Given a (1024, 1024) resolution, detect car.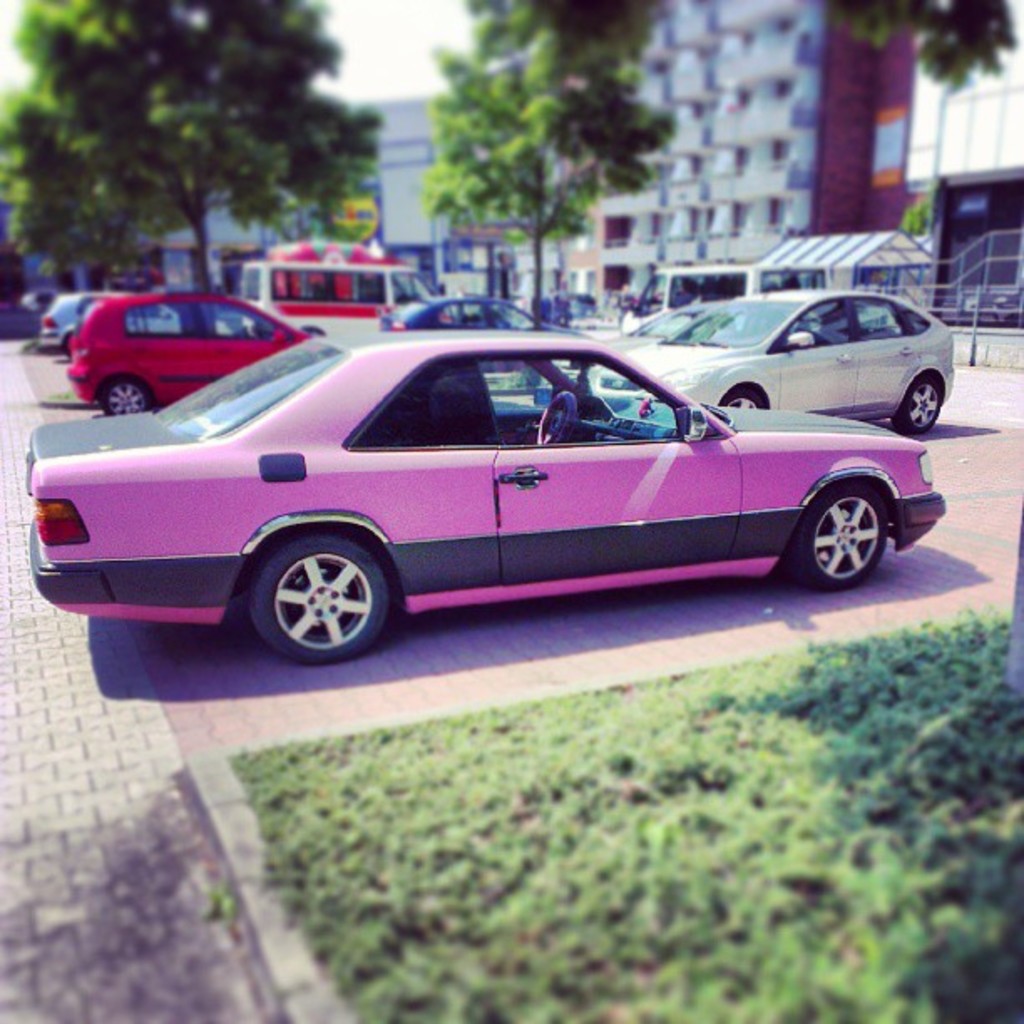
BBox(378, 293, 572, 330).
